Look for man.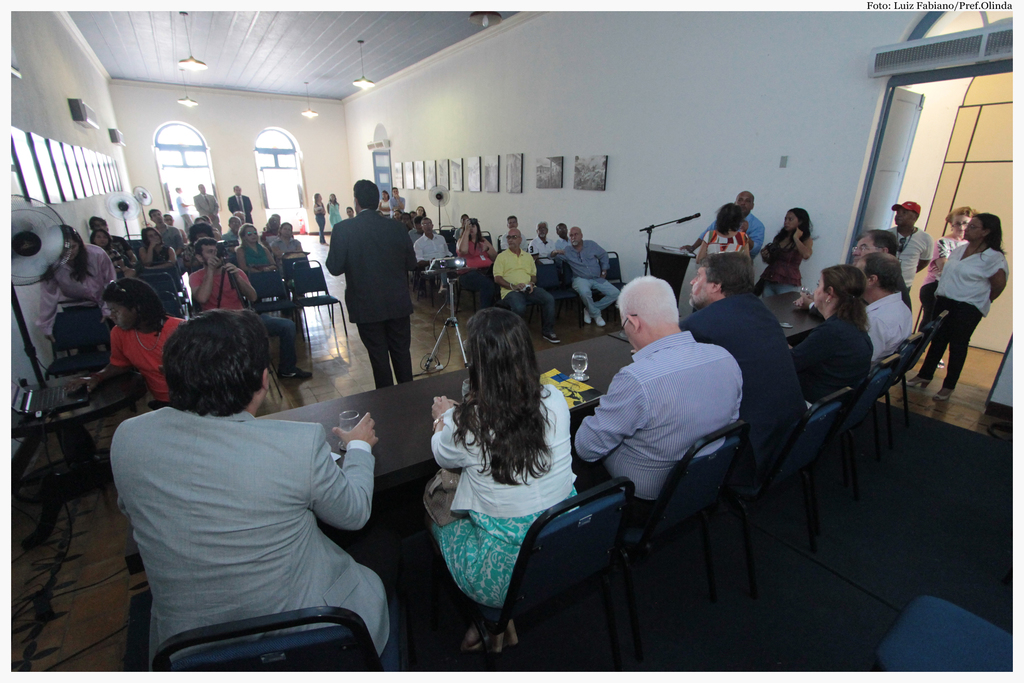
Found: crop(681, 251, 806, 465).
